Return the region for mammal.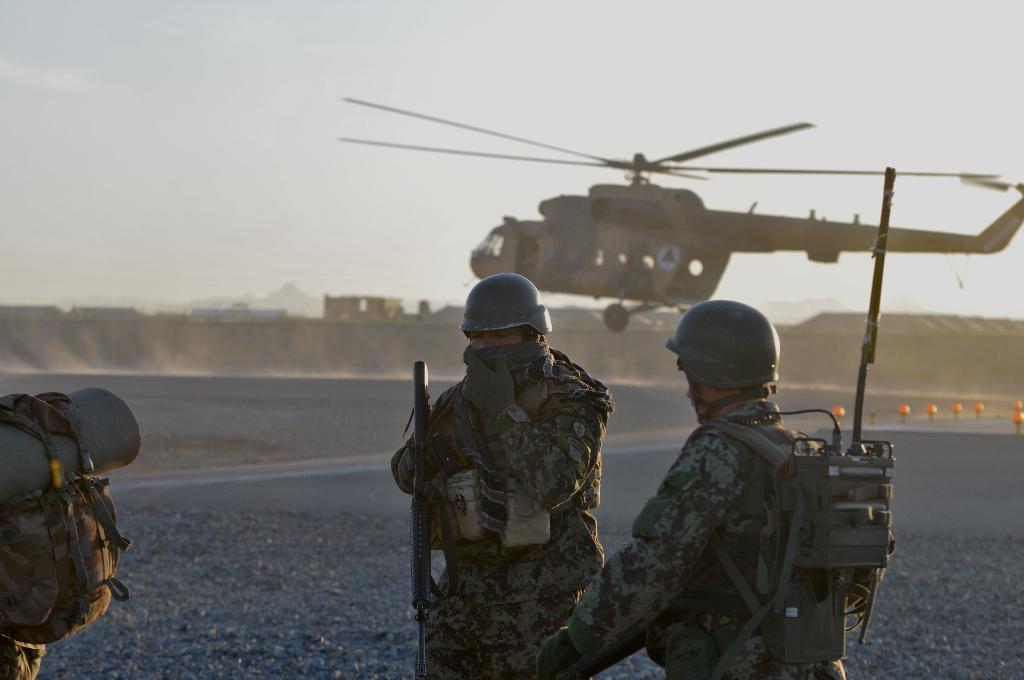
bbox(388, 274, 609, 679).
